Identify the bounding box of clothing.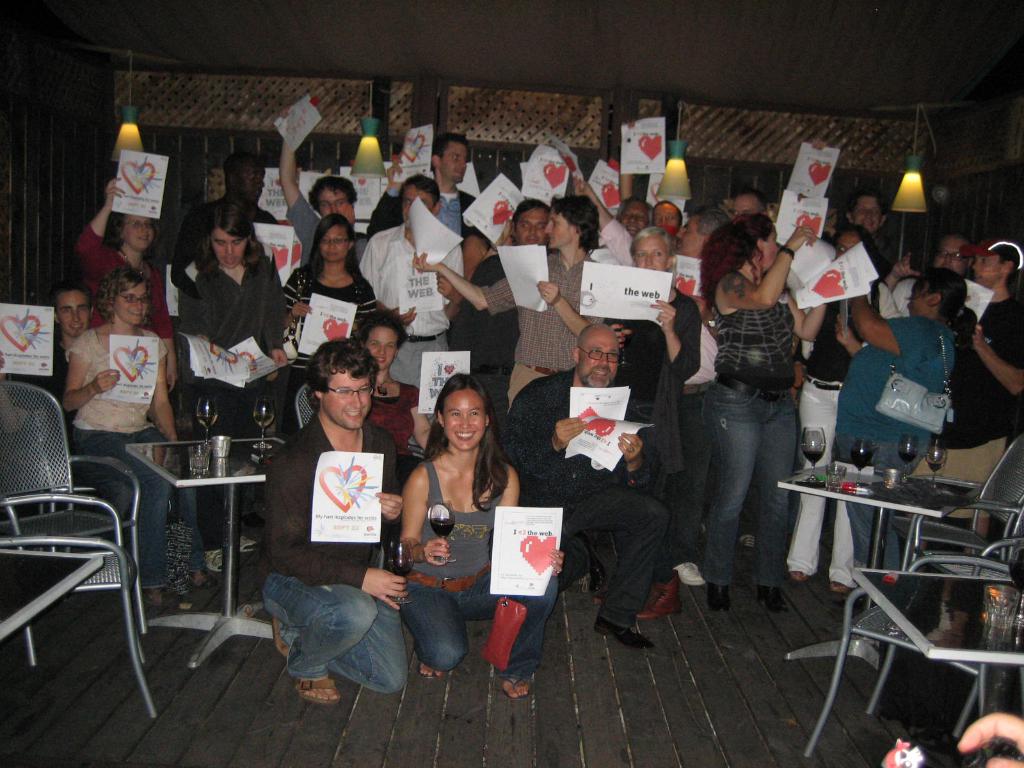
<region>397, 463, 558, 673</region>.
